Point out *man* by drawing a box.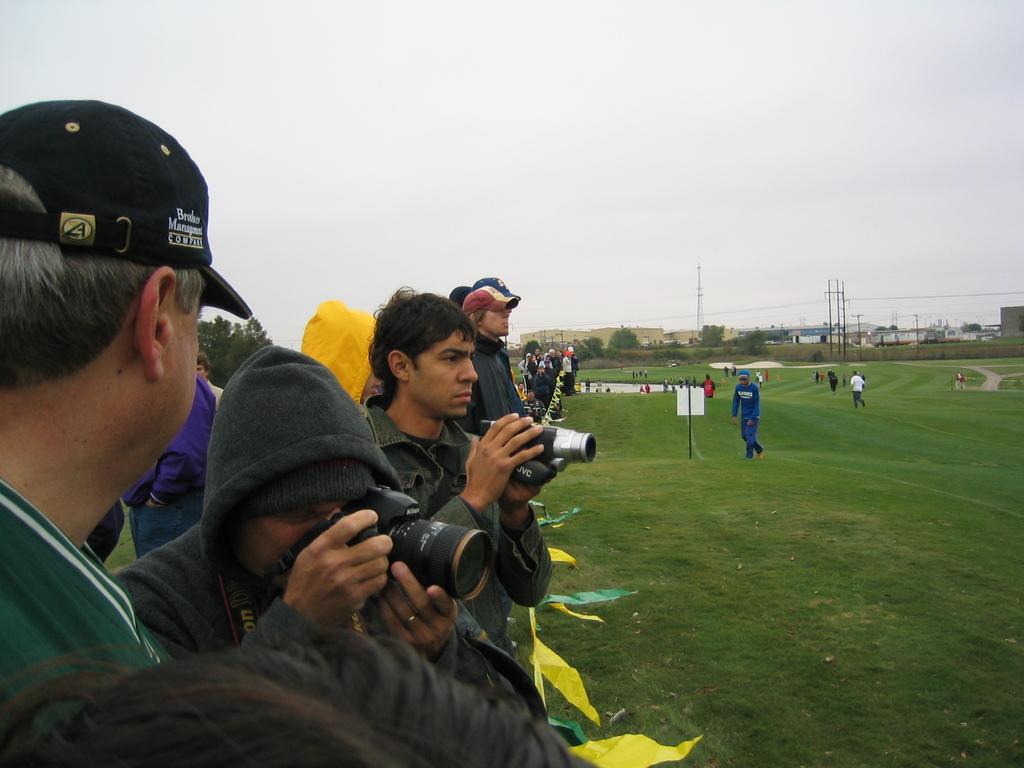
<box>702,374,717,398</box>.
